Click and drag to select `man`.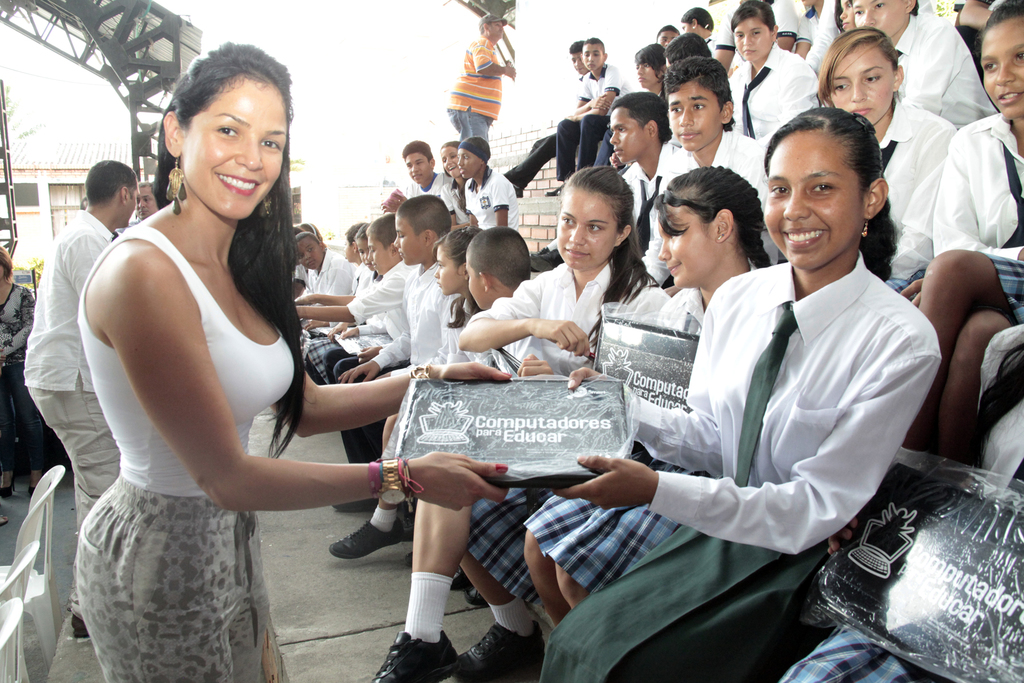
Selection: [19, 159, 142, 632].
